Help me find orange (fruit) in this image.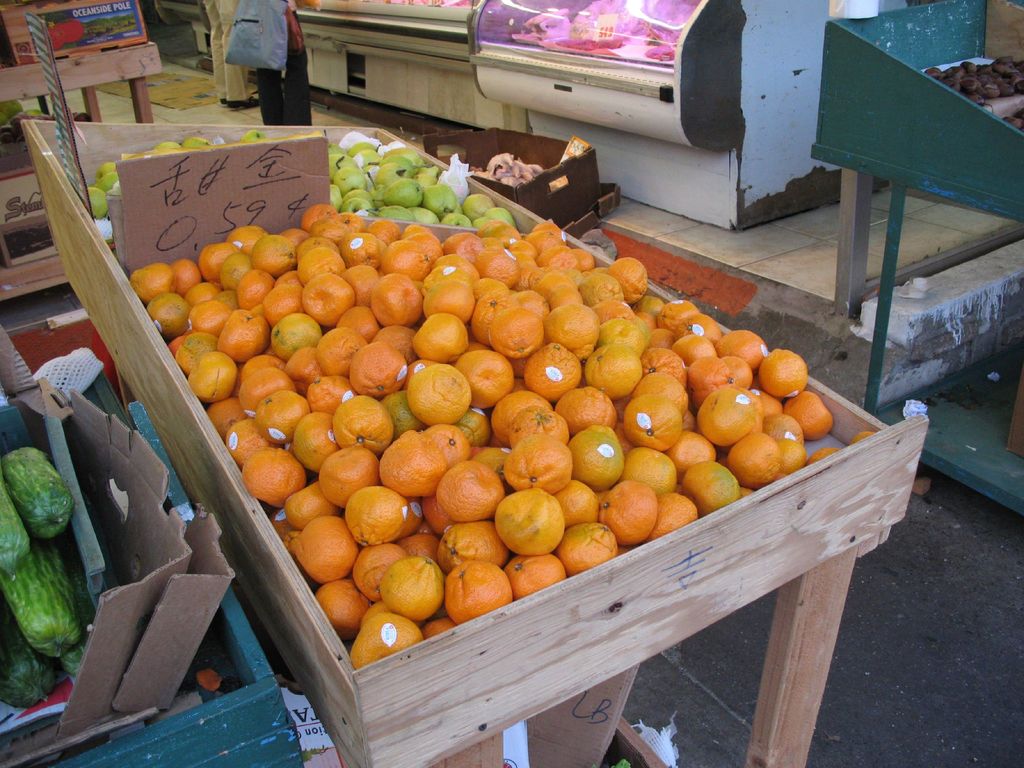
Found it: (left=253, top=235, right=289, bottom=271).
